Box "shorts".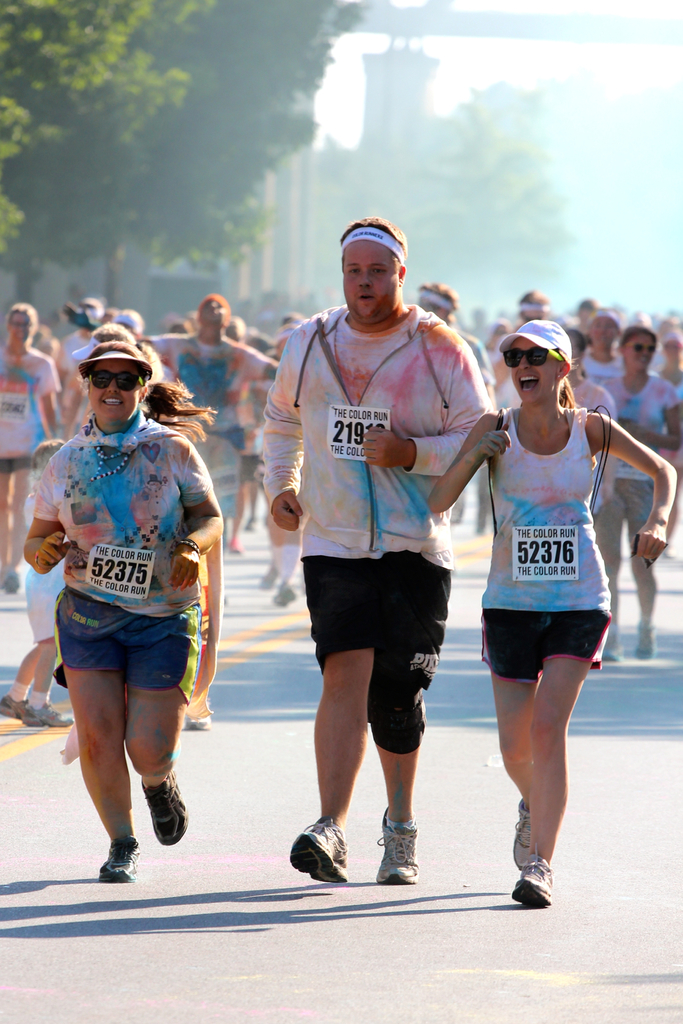
(0,457,36,473).
